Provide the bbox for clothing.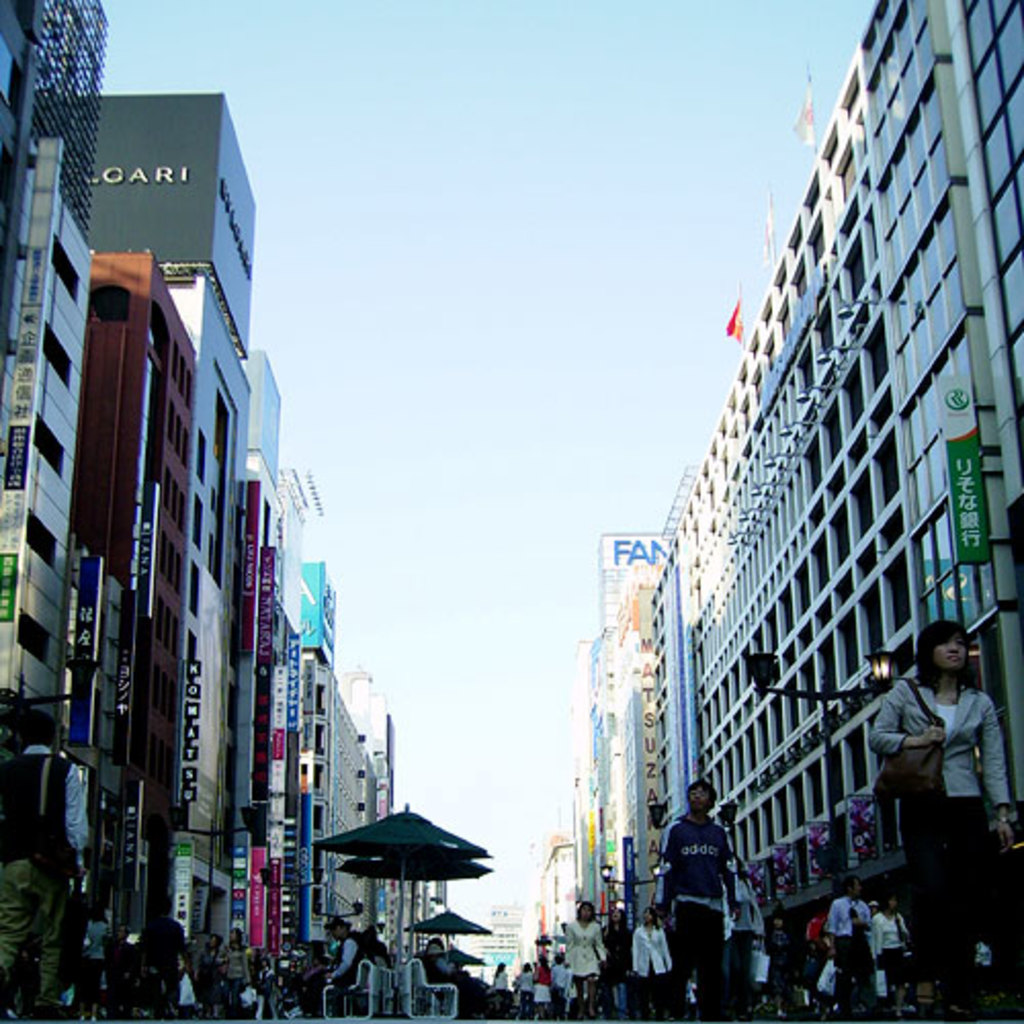
detection(807, 915, 840, 973).
